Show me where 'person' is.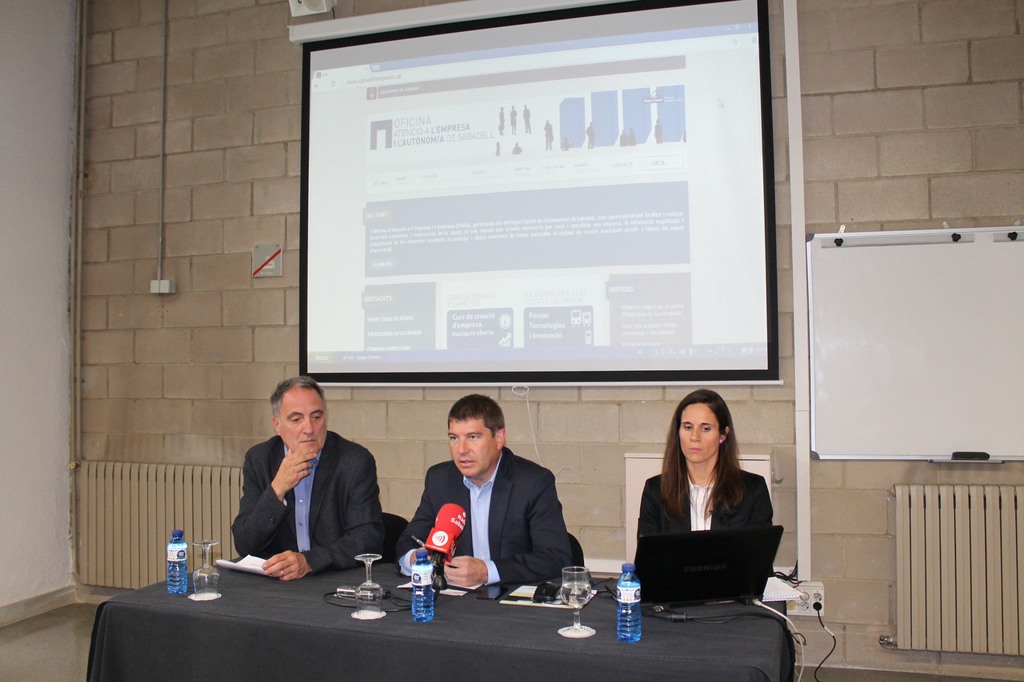
'person' is at 543, 120, 556, 150.
